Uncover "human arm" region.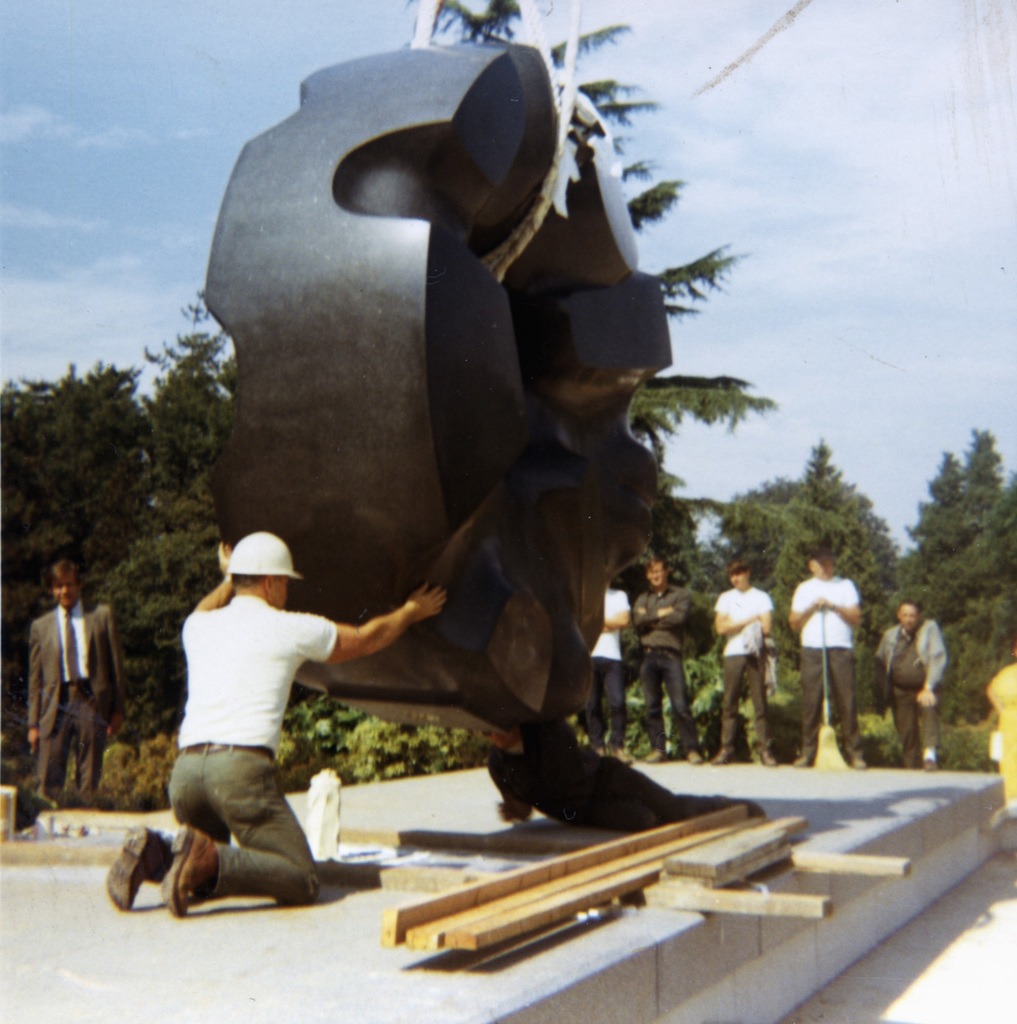
Uncovered: rect(331, 582, 444, 664).
